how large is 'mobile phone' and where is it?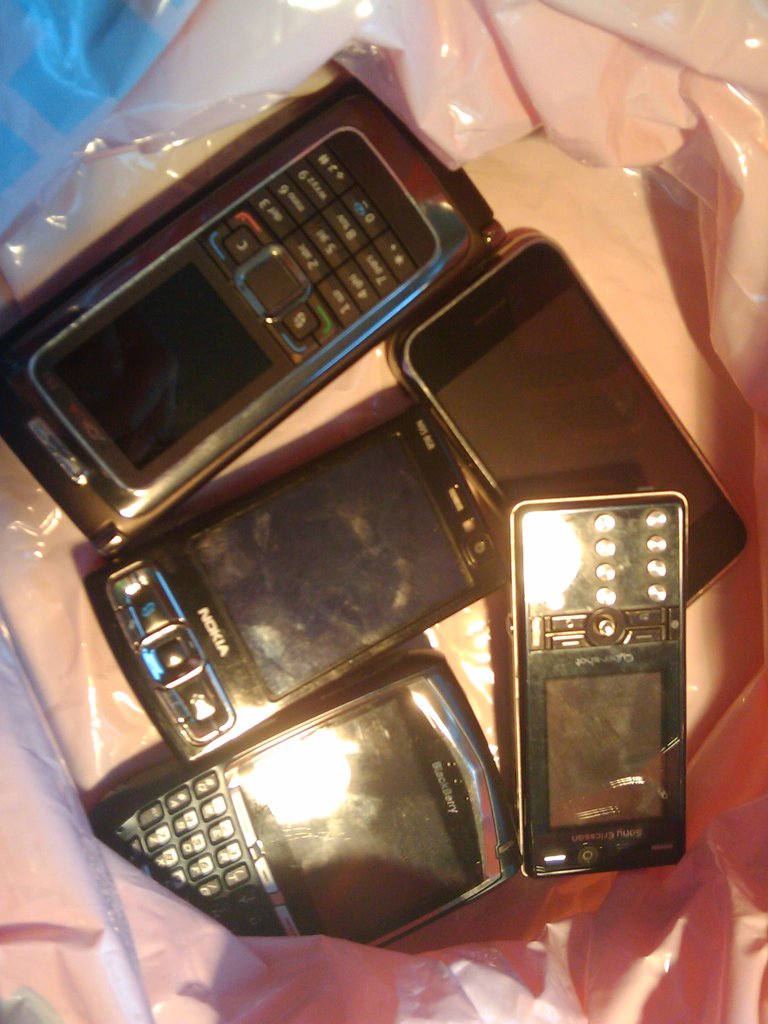
Bounding box: 500 472 700 883.
